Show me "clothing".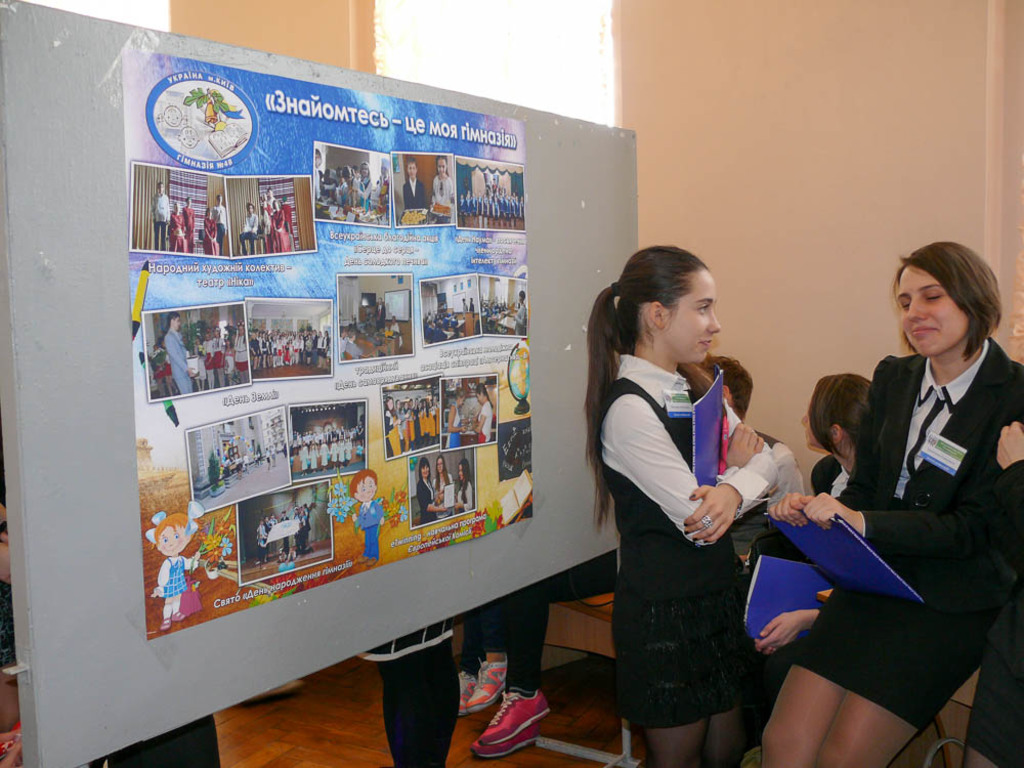
"clothing" is here: {"x1": 965, "y1": 461, "x2": 1023, "y2": 767}.
